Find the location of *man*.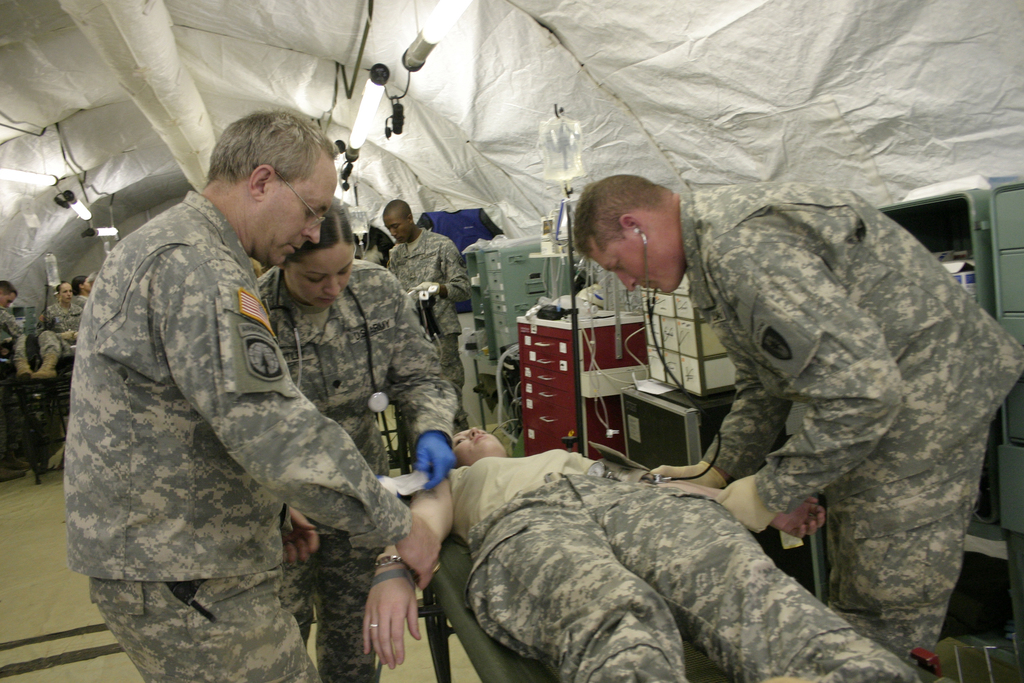
Location: <box>573,172,1023,682</box>.
